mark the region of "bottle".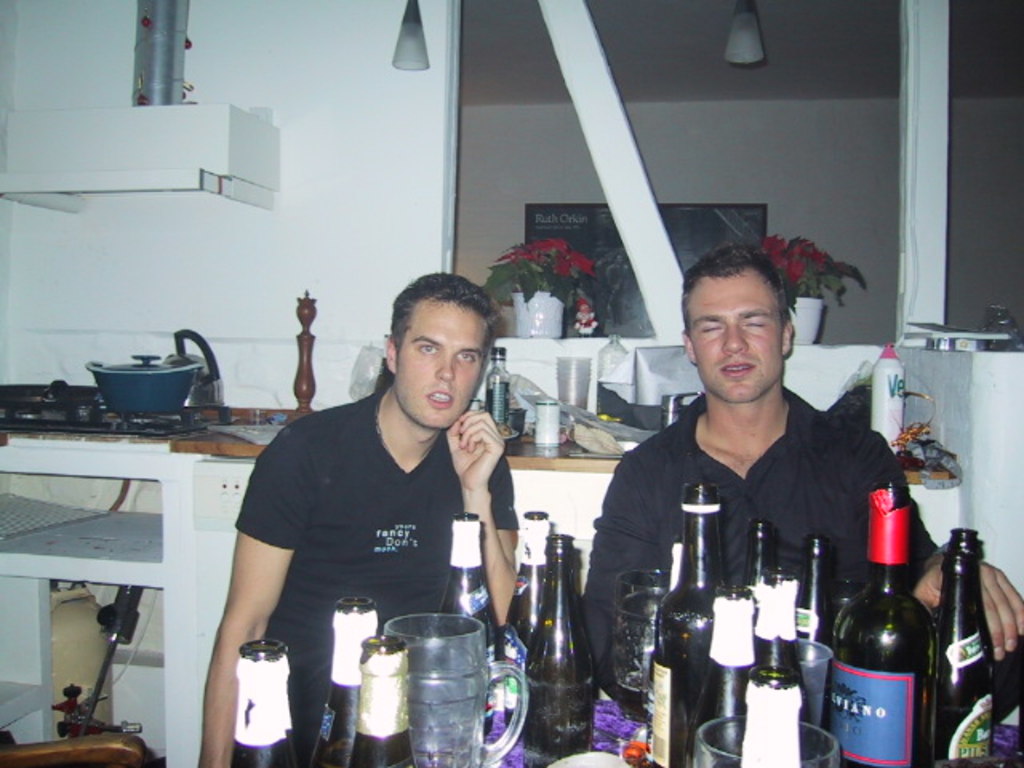
Region: (496, 509, 560, 725).
